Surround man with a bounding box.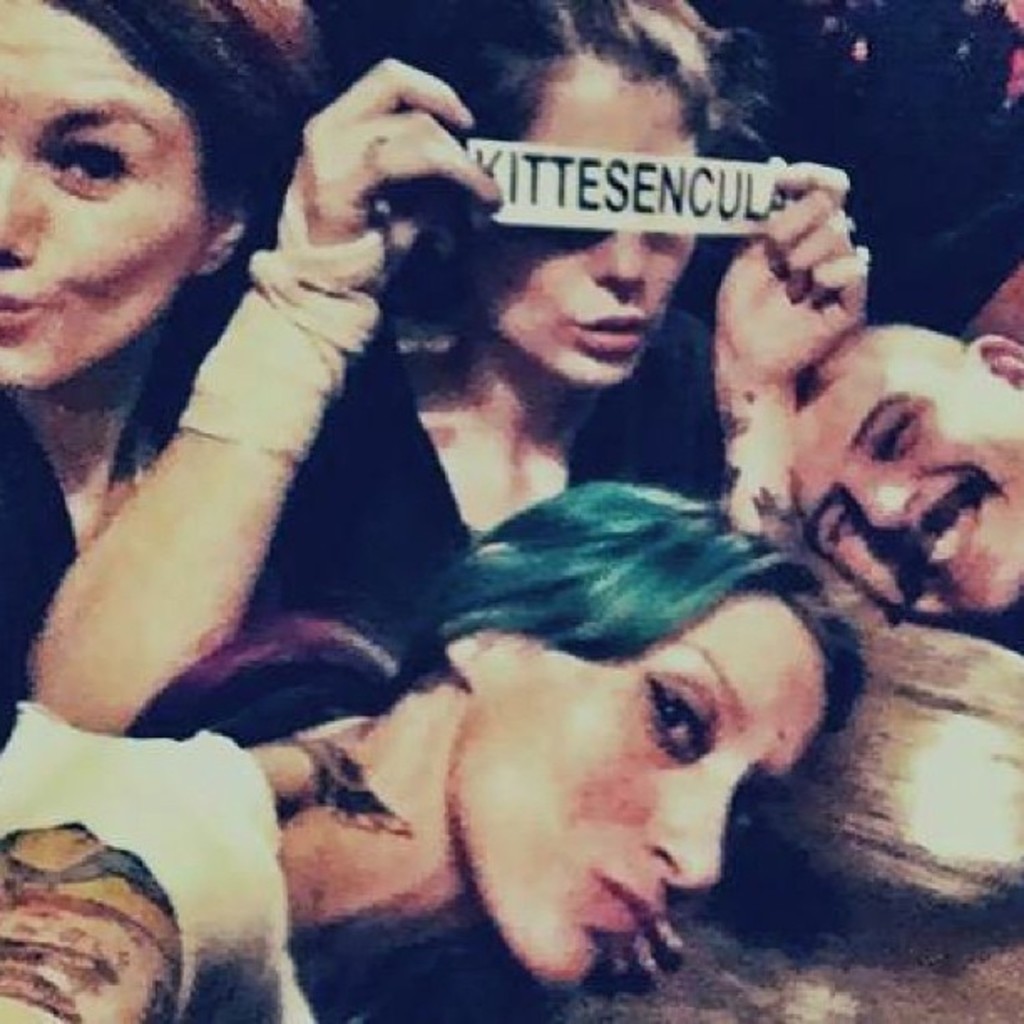
bbox=[786, 315, 1022, 622].
